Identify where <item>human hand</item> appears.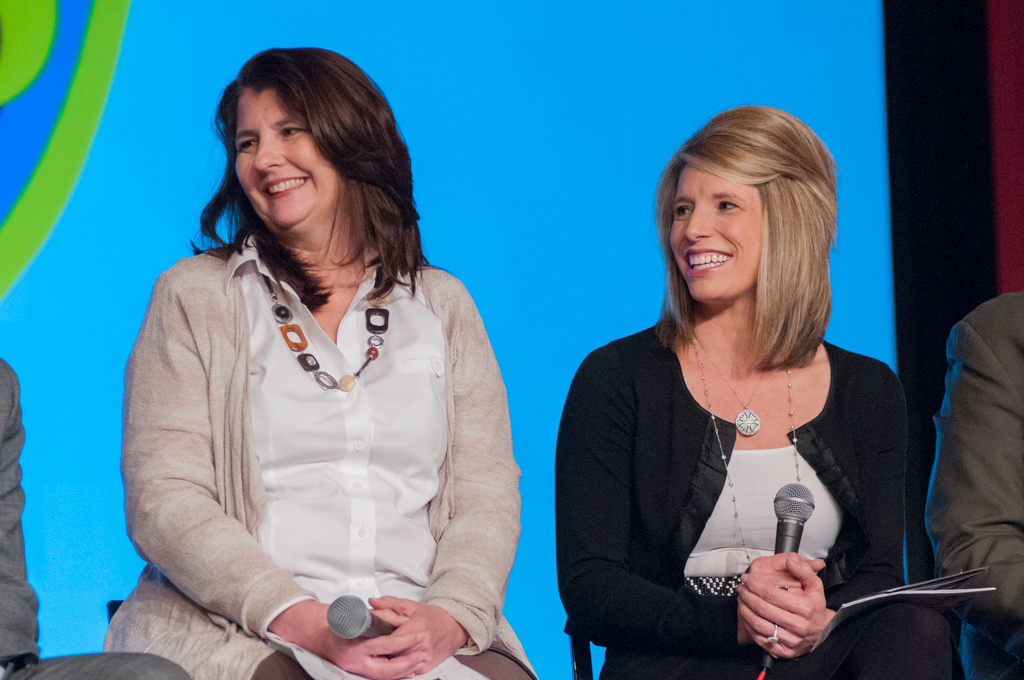
Appears at bbox(368, 591, 472, 679).
